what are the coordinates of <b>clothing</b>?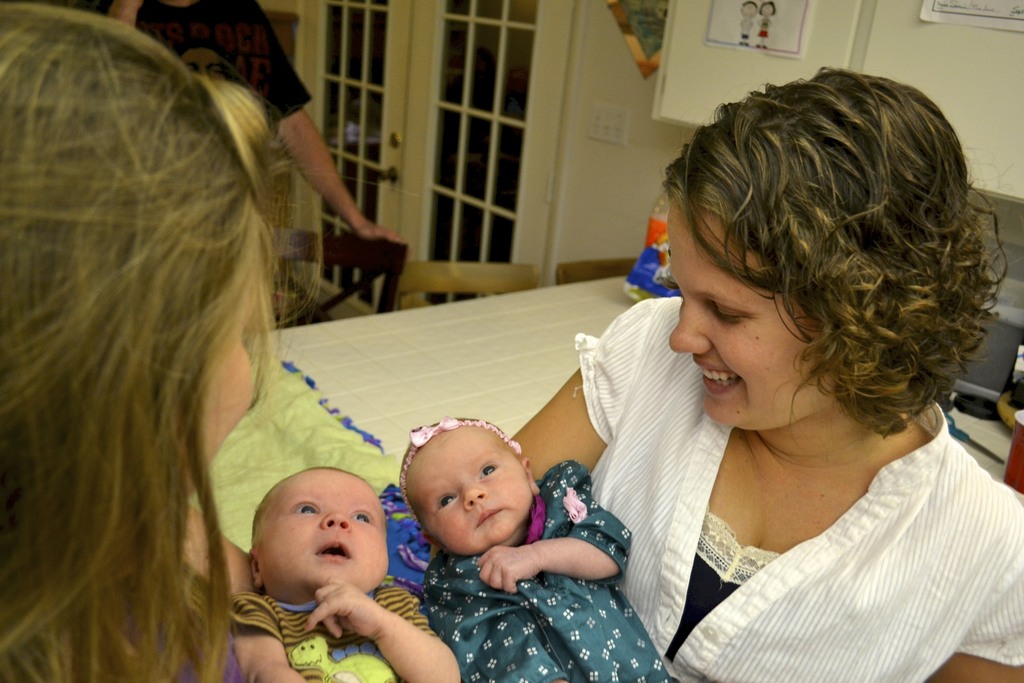
(566,274,1023,661).
